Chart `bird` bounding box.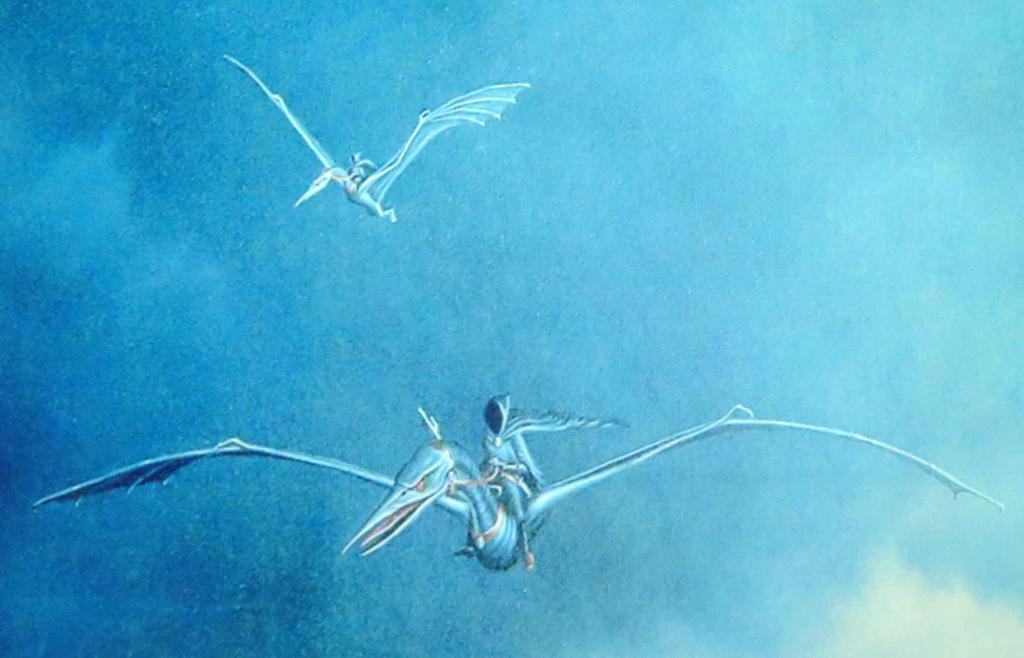
Charted: {"left": 219, "top": 48, "right": 527, "bottom": 224}.
